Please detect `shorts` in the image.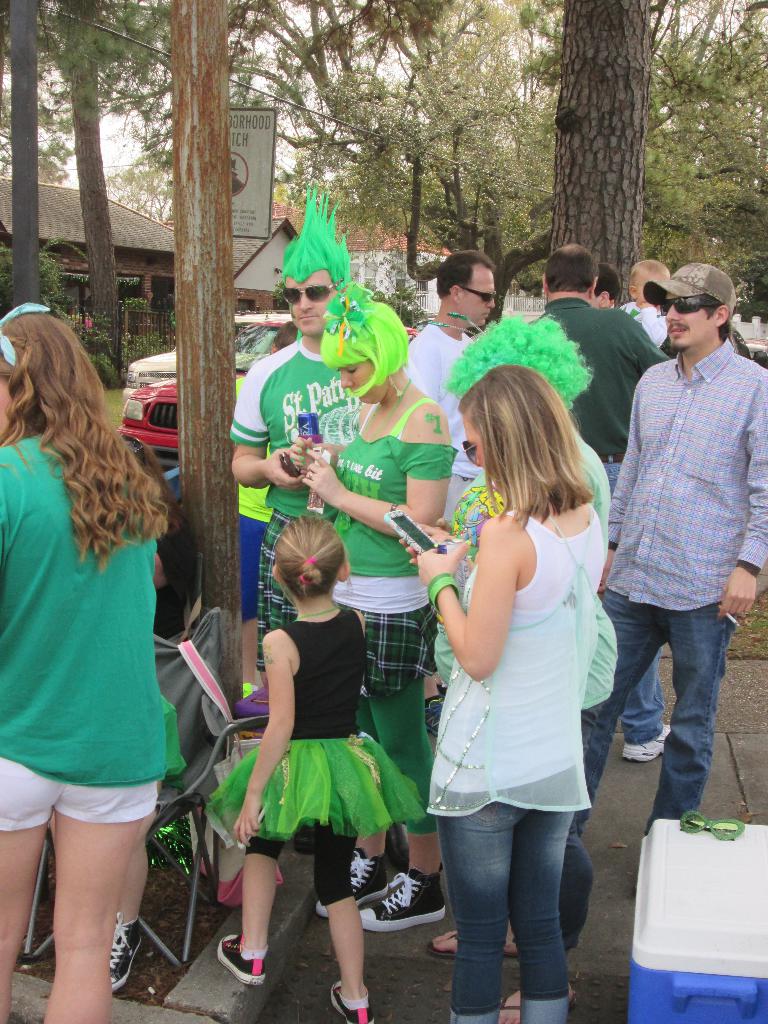
(left=255, top=520, right=317, bottom=667).
